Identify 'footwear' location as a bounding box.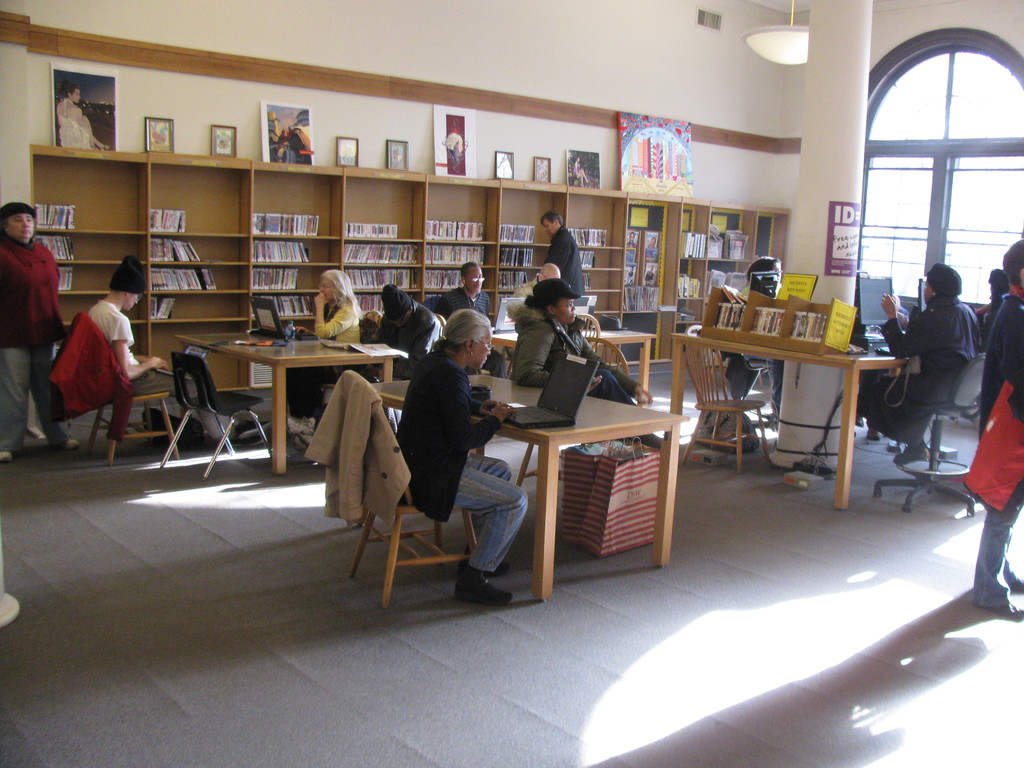
pyautogui.locateOnScreen(892, 442, 927, 461).
